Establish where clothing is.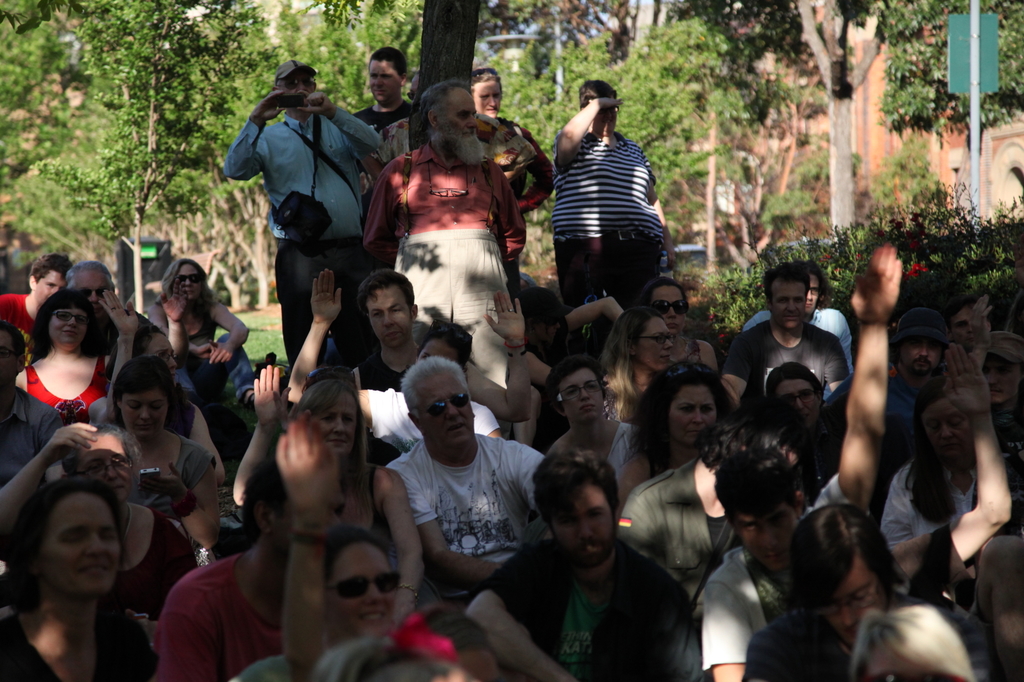
Established at (0, 294, 31, 341).
